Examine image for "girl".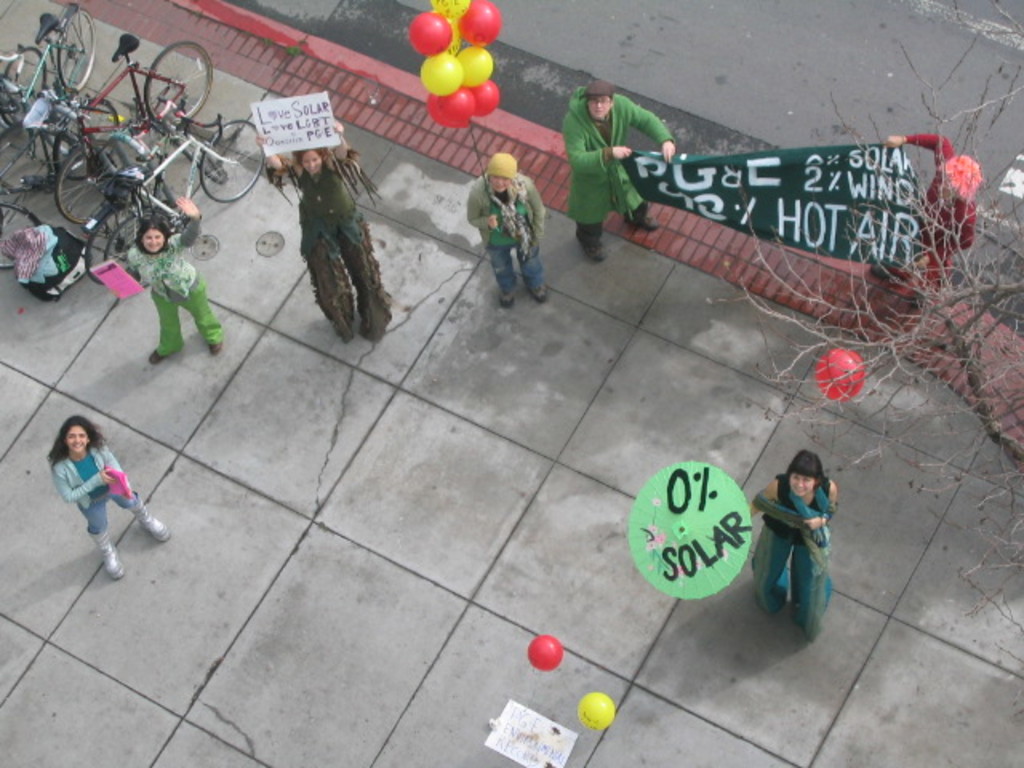
Examination result: <bbox>744, 443, 846, 638</bbox>.
